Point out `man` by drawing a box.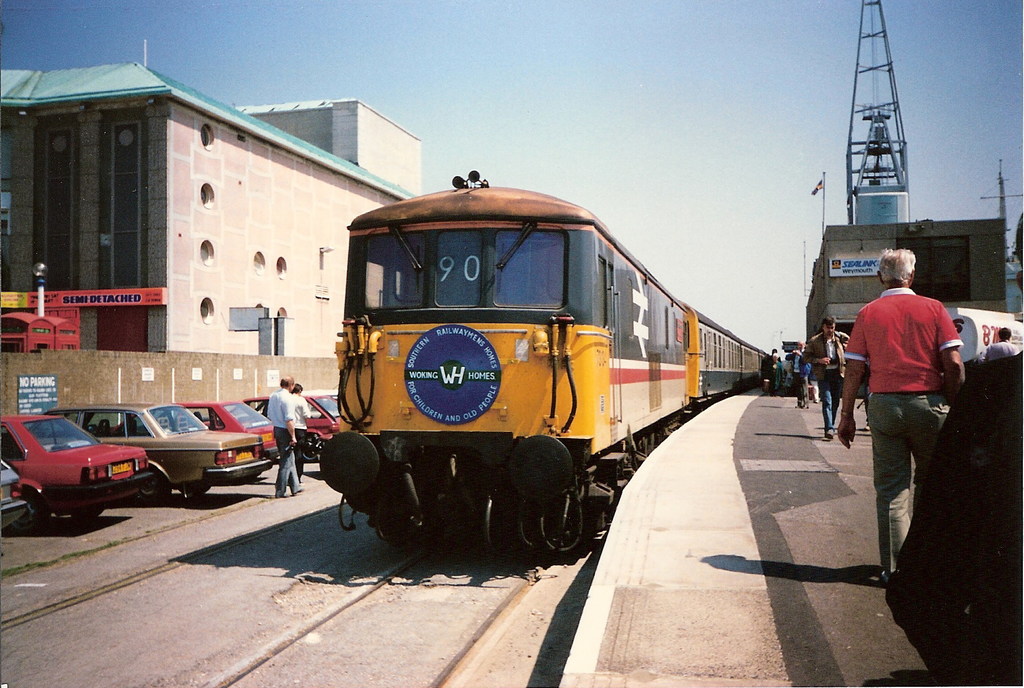
[979, 328, 1021, 360].
